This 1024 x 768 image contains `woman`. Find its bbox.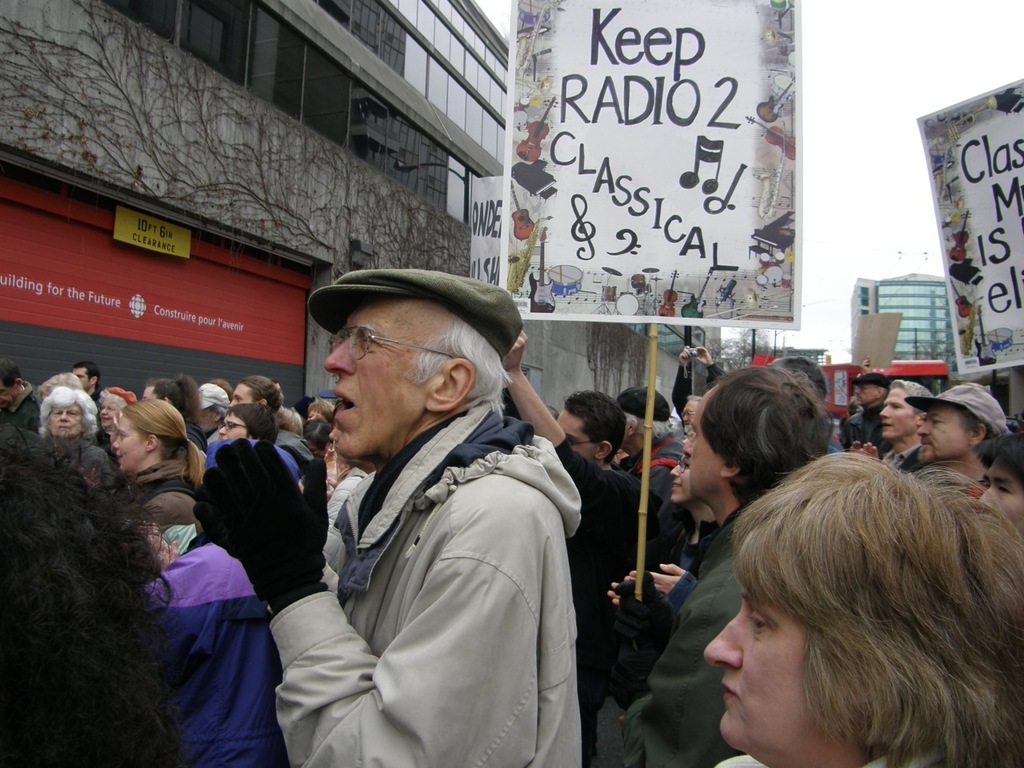
{"x1": 678, "y1": 434, "x2": 979, "y2": 767}.
